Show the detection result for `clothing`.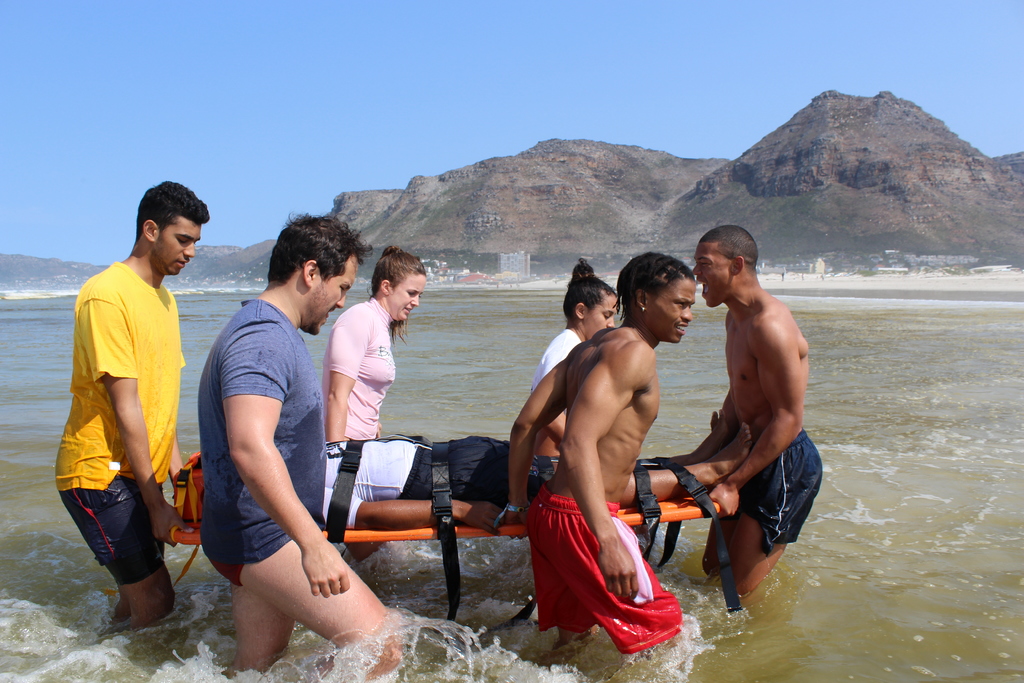
bbox=(531, 331, 590, 414).
